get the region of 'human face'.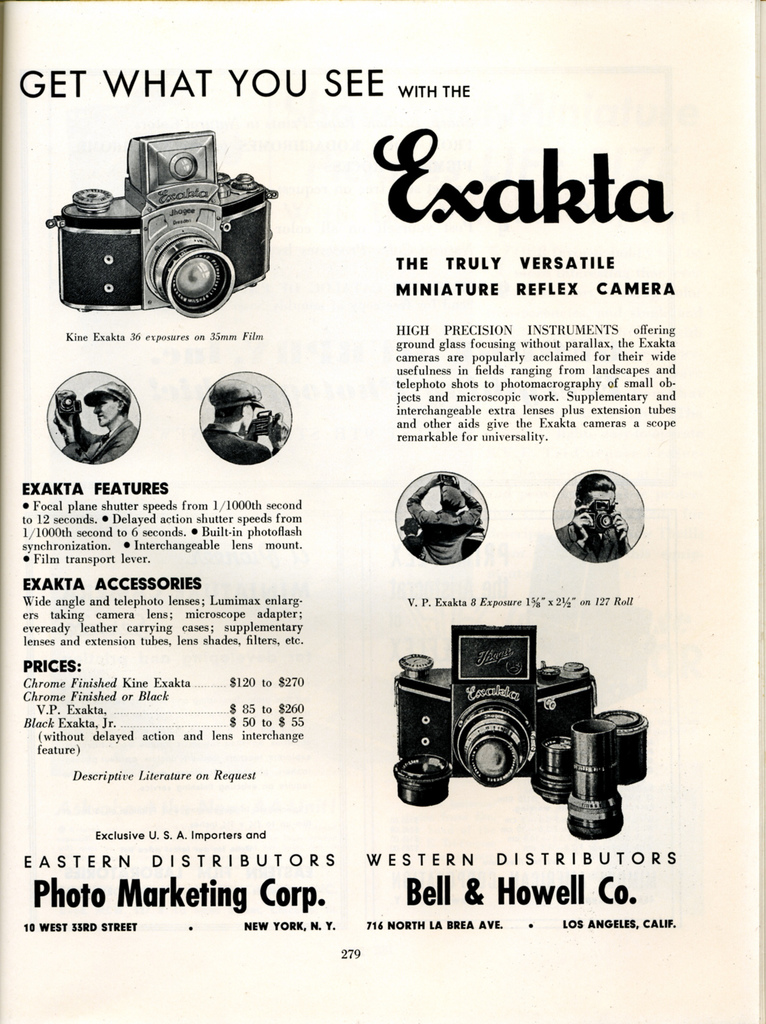
[x1=589, y1=490, x2=618, y2=506].
